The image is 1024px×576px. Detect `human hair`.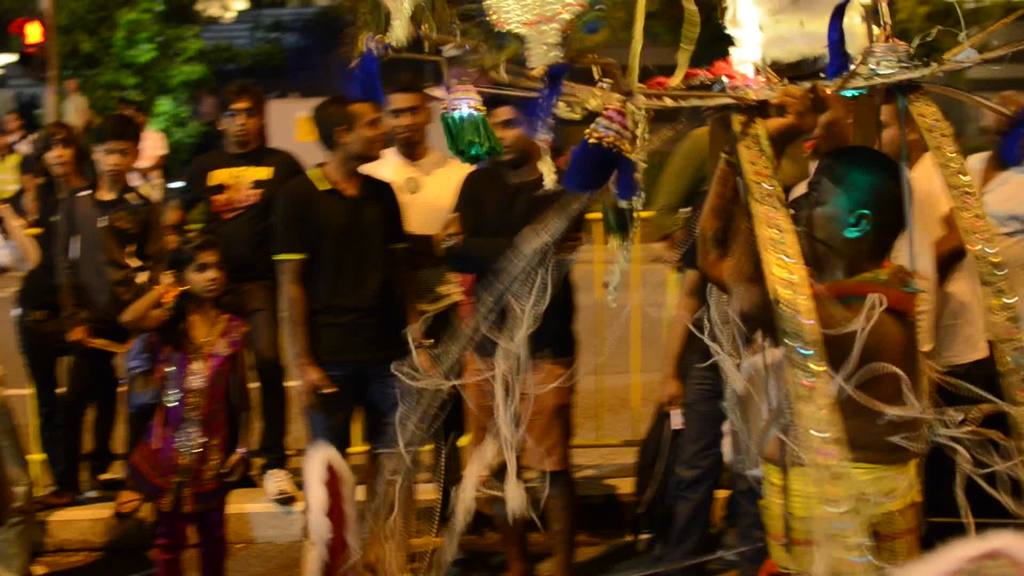
Detection: pyautogui.locateOnScreen(216, 77, 266, 125).
